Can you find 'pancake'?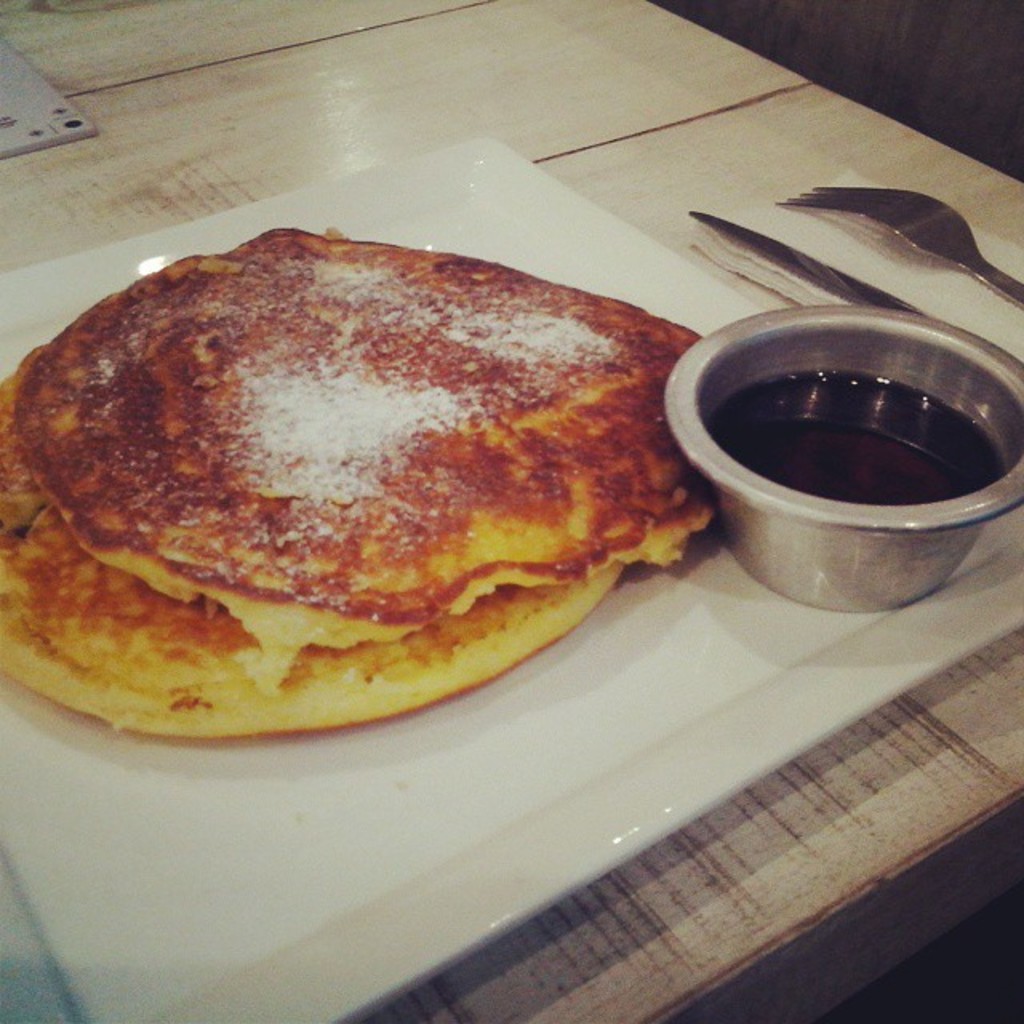
Yes, bounding box: <box>0,222,731,733</box>.
